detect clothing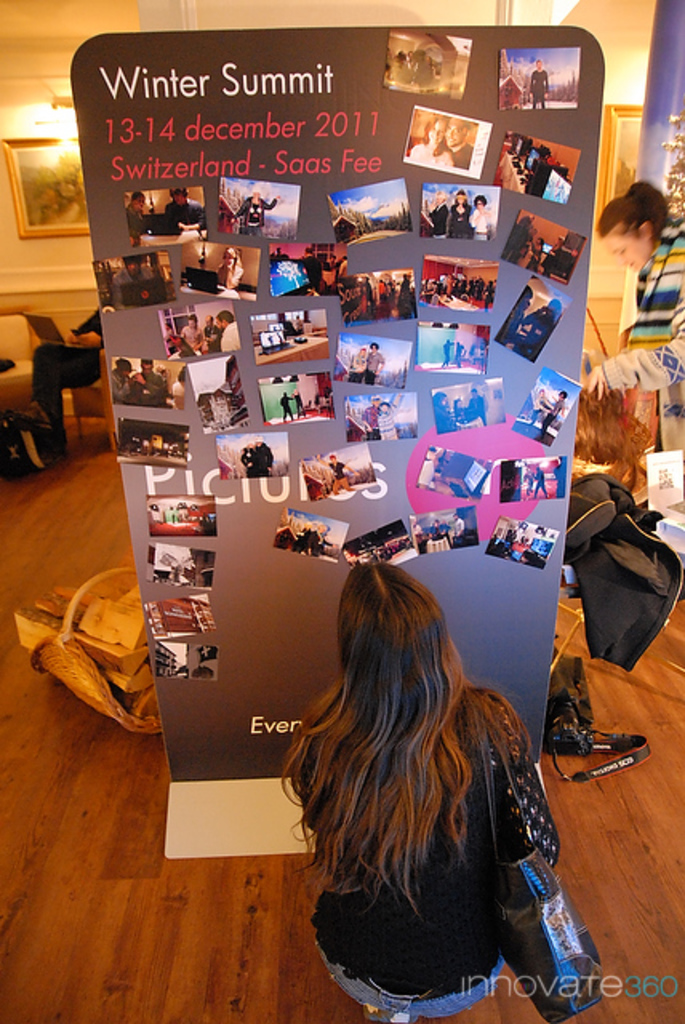
bbox=[562, 469, 683, 667]
